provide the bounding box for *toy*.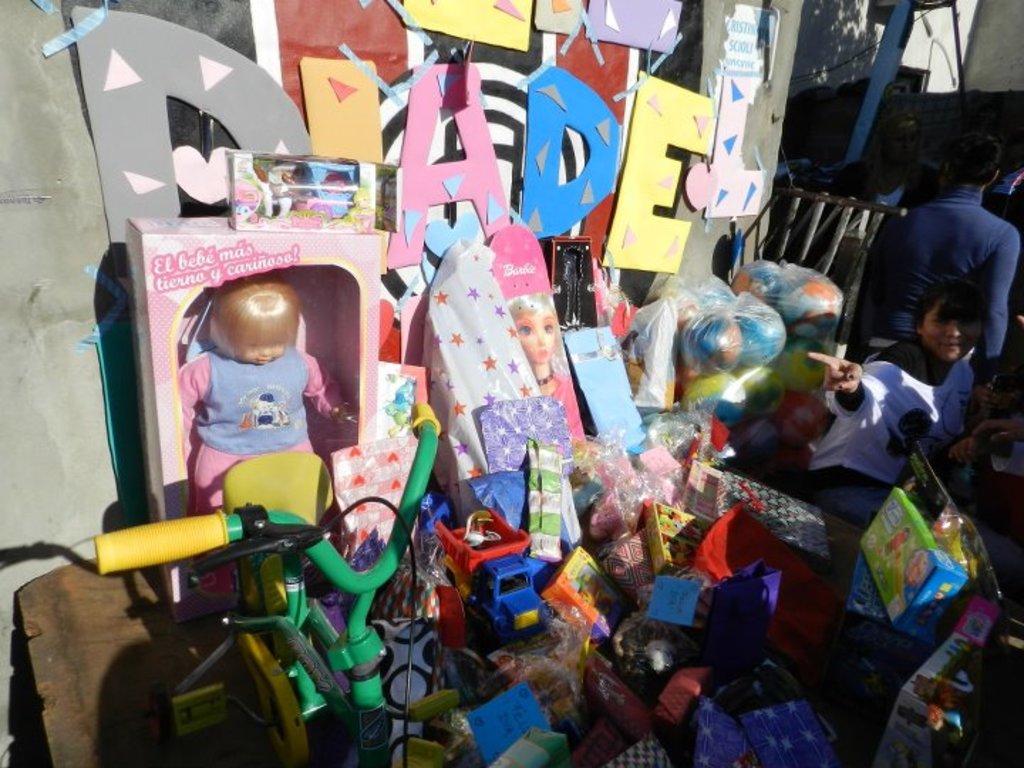
(x1=491, y1=299, x2=594, y2=481).
